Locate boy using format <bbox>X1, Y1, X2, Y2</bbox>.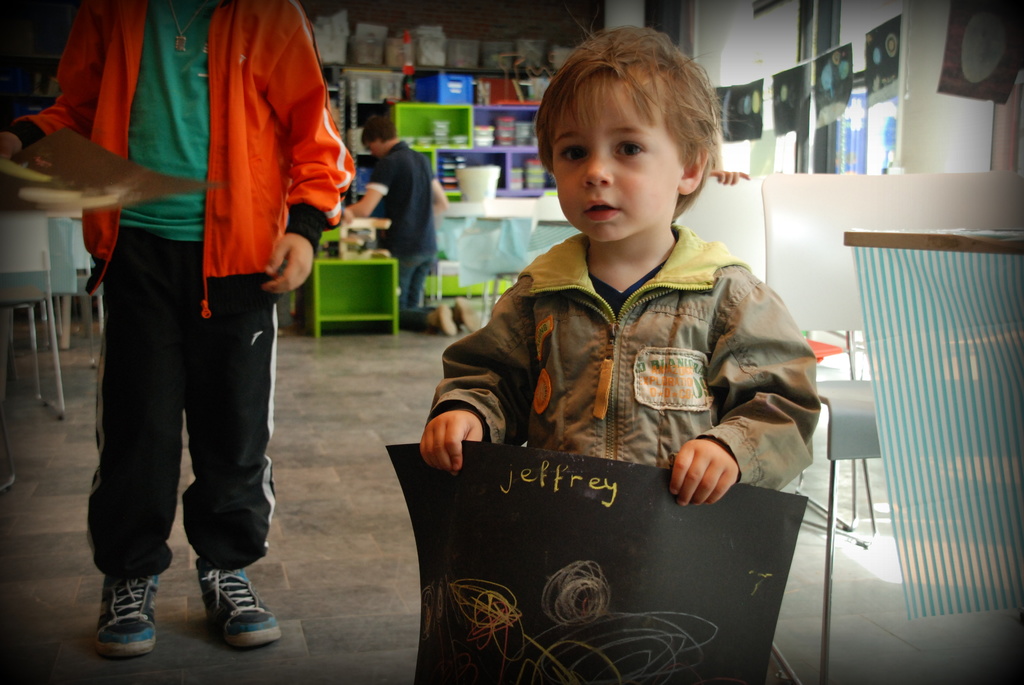
<bbox>417, 53, 808, 538</bbox>.
